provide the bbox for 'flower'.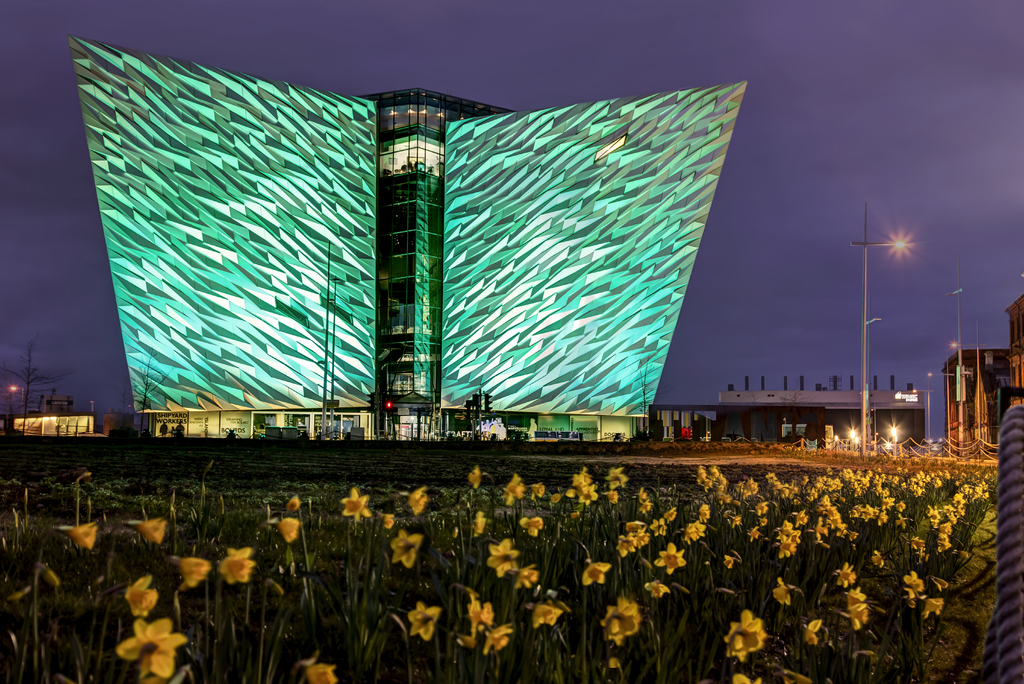
pyautogui.locateOnScreen(305, 662, 337, 683).
